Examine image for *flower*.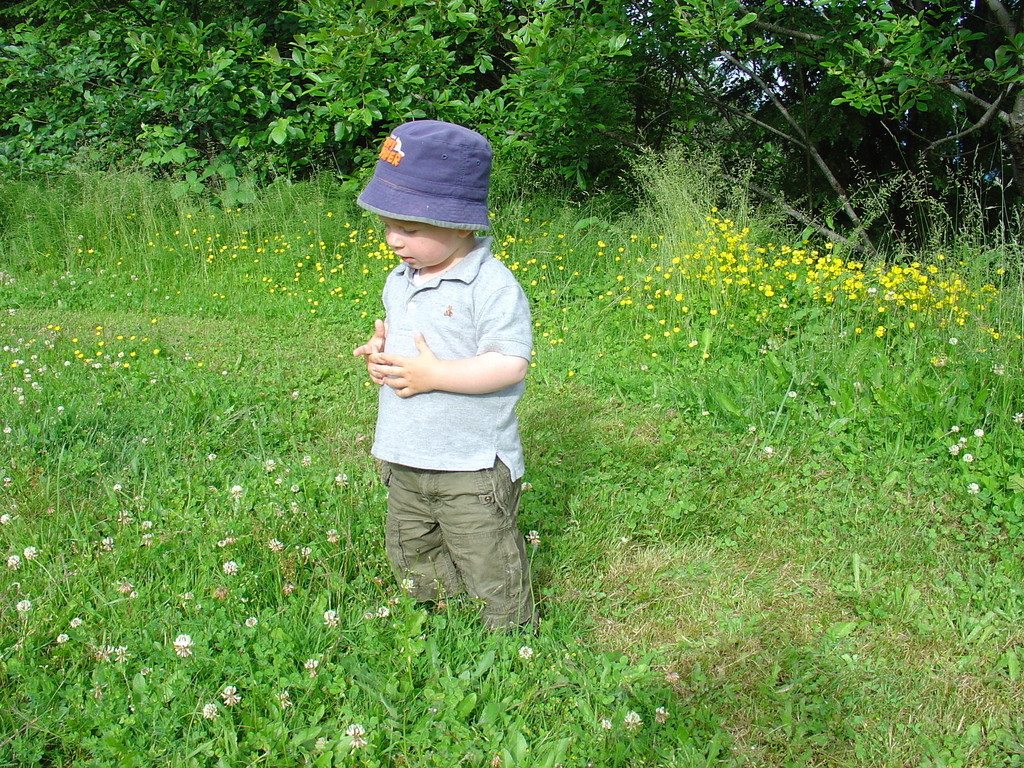
Examination result: region(291, 483, 298, 492).
